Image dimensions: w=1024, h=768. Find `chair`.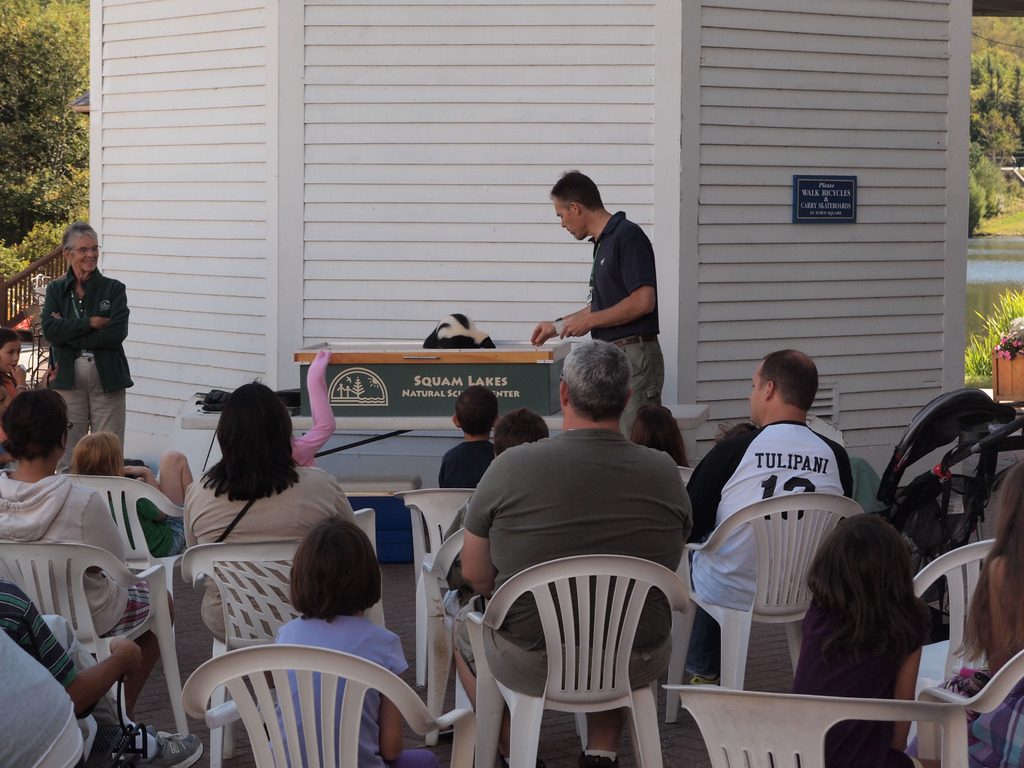
crop(180, 539, 386, 767).
